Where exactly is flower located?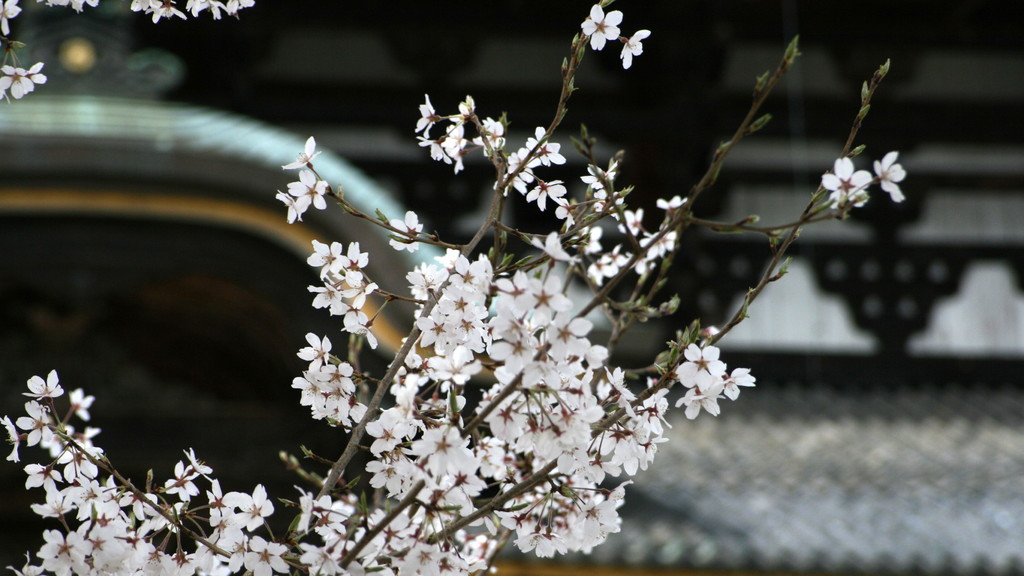
Its bounding box is Rect(282, 136, 321, 172).
